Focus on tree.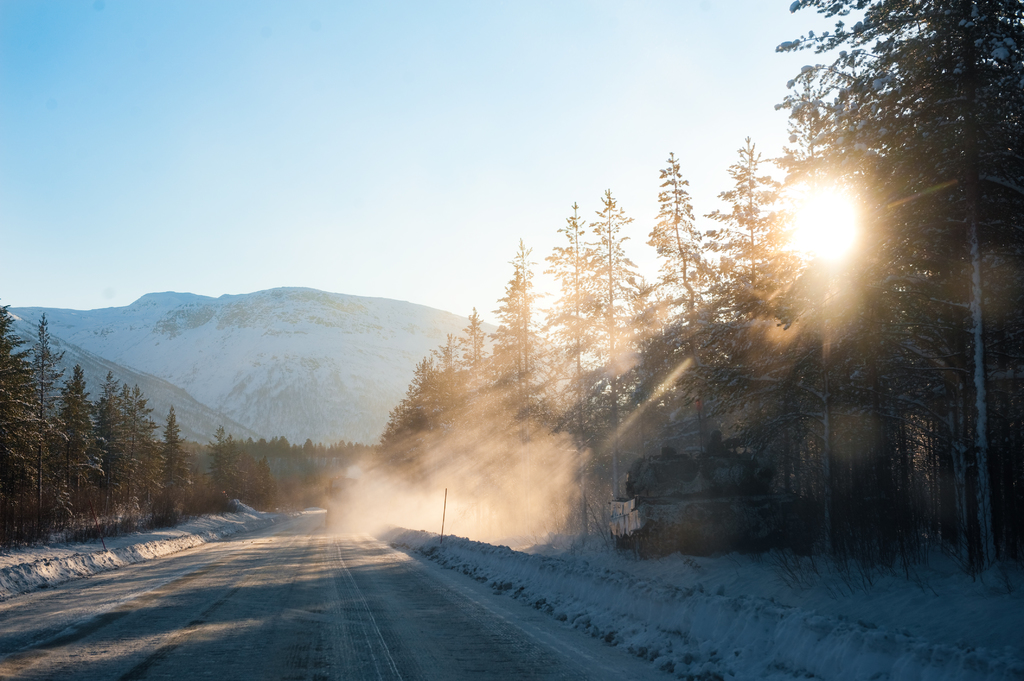
Focused at crop(44, 367, 108, 522).
